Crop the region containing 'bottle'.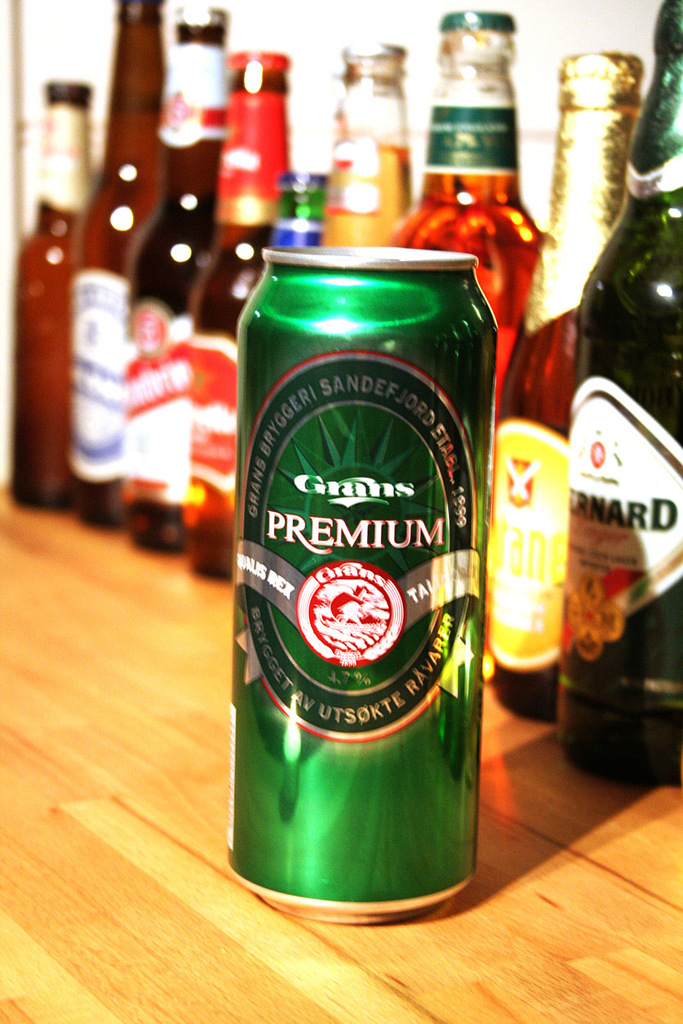
Crop region: 118, 1, 227, 556.
